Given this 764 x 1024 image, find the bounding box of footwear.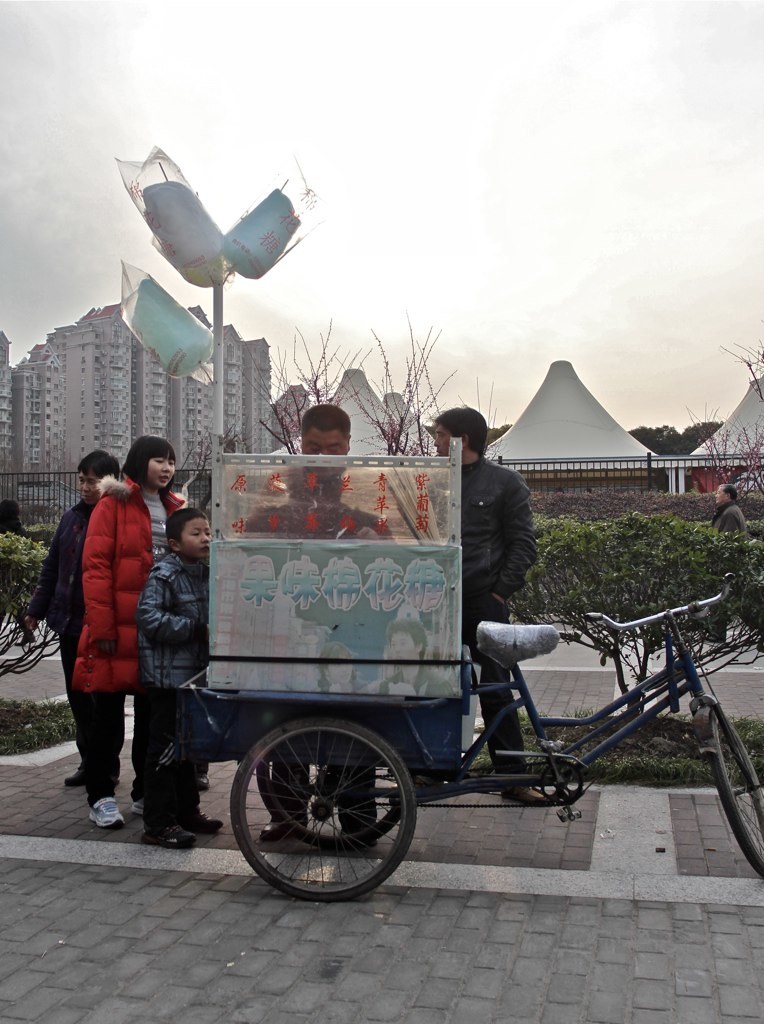
rect(85, 793, 126, 826).
